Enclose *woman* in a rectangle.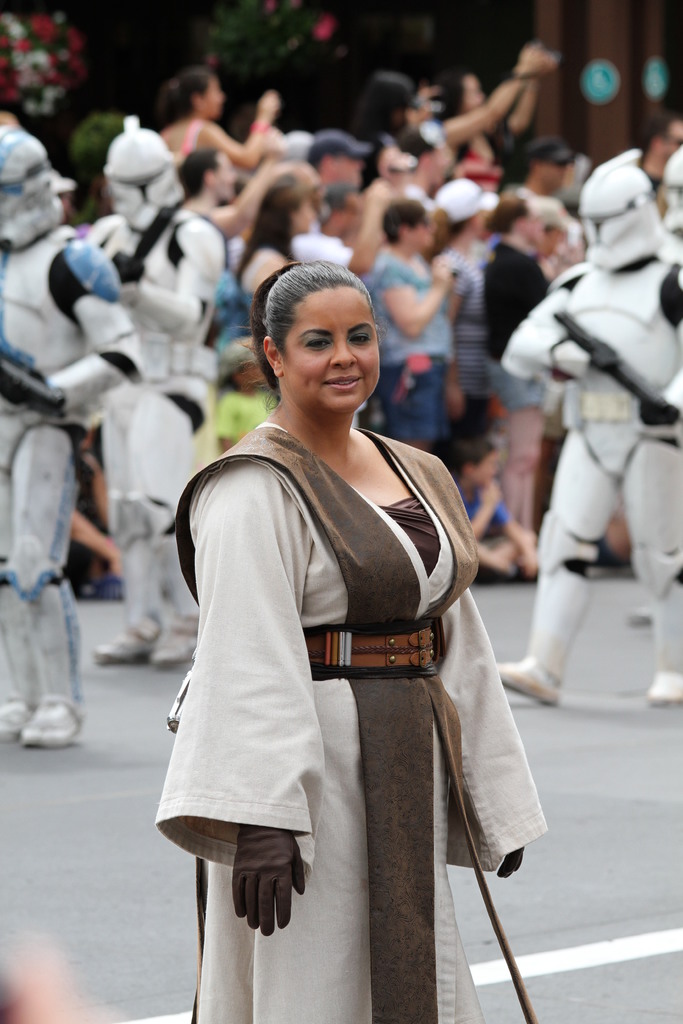
[428,43,552,182].
